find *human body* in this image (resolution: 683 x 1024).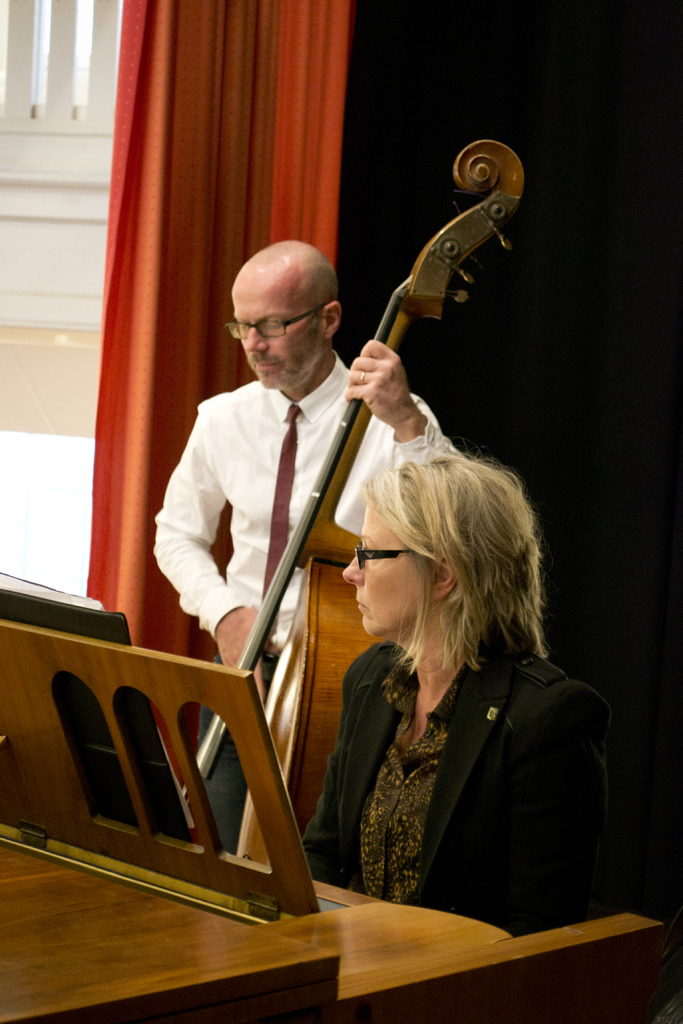
region(304, 615, 626, 949).
